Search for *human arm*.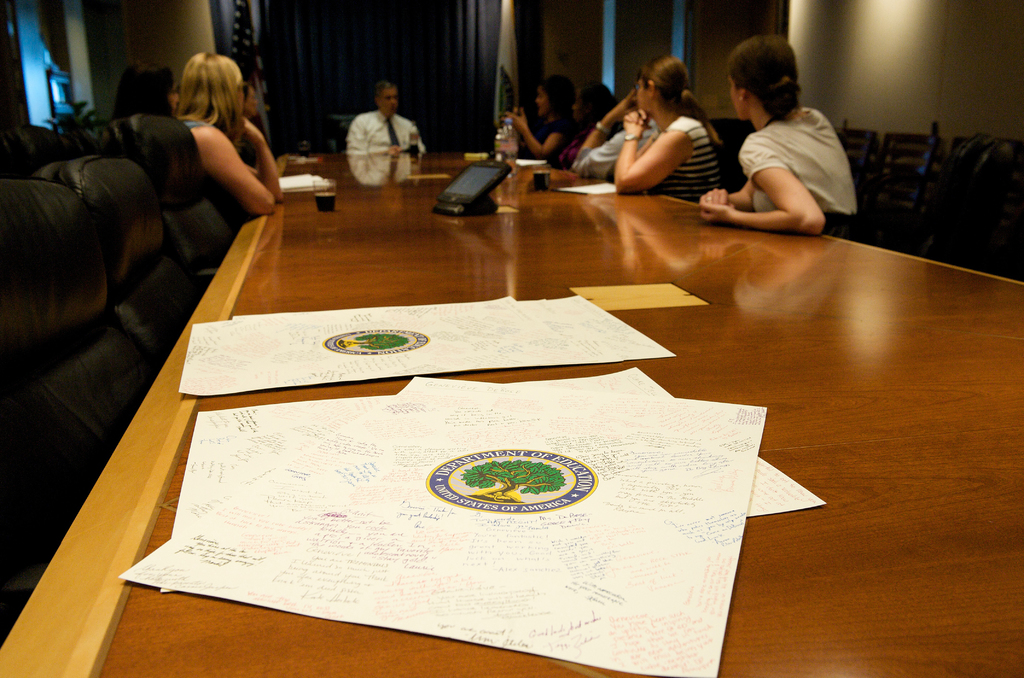
Found at BBox(232, 113, 287, 202).
